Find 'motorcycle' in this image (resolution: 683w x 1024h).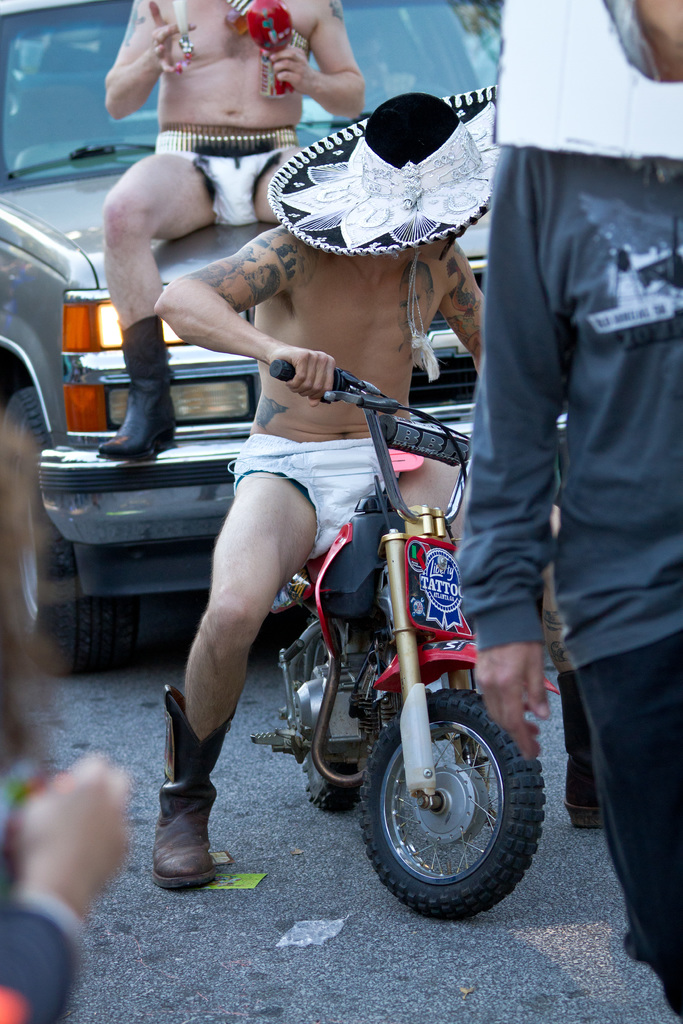
245 351 547 918.
